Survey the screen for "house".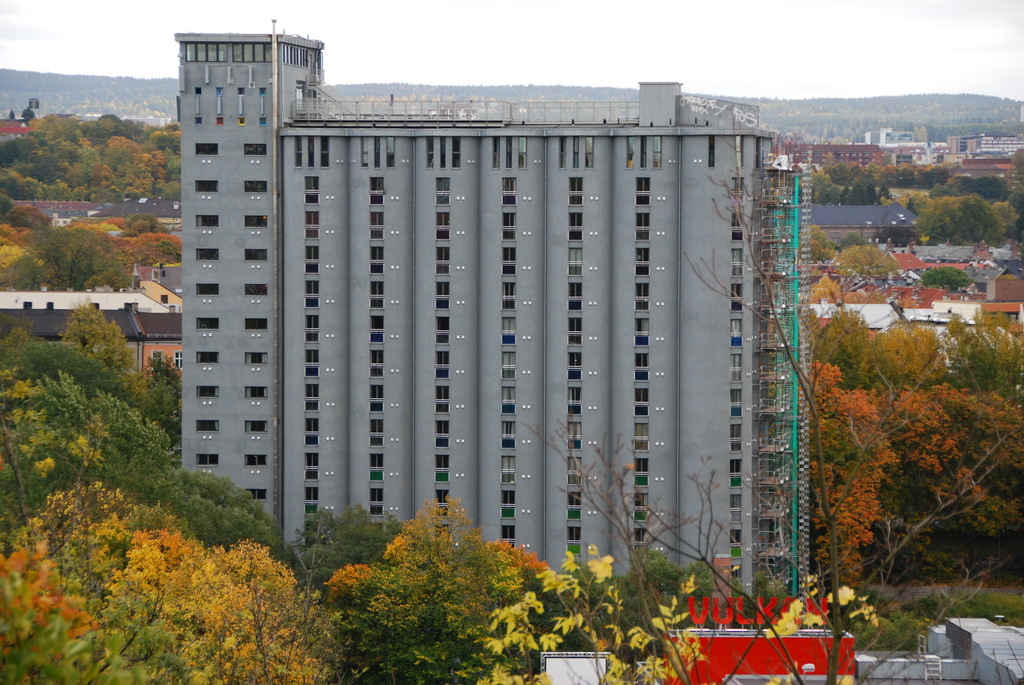
Survey found: bbox=[9, 197, 78, 231].
